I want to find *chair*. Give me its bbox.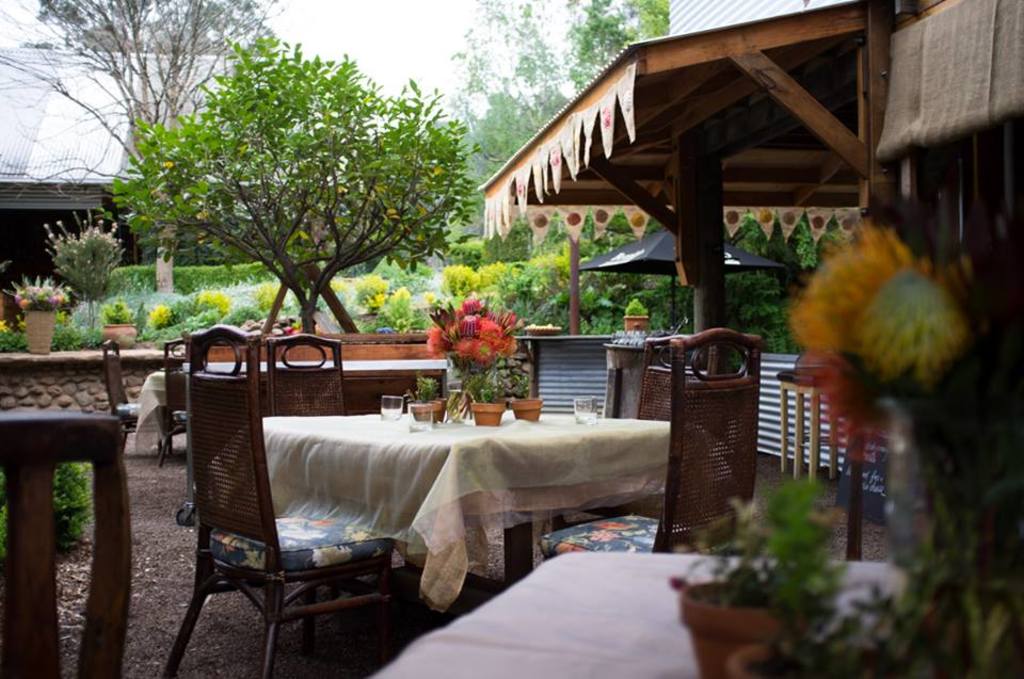
left=98, top=340, right=174, bottom=462.
